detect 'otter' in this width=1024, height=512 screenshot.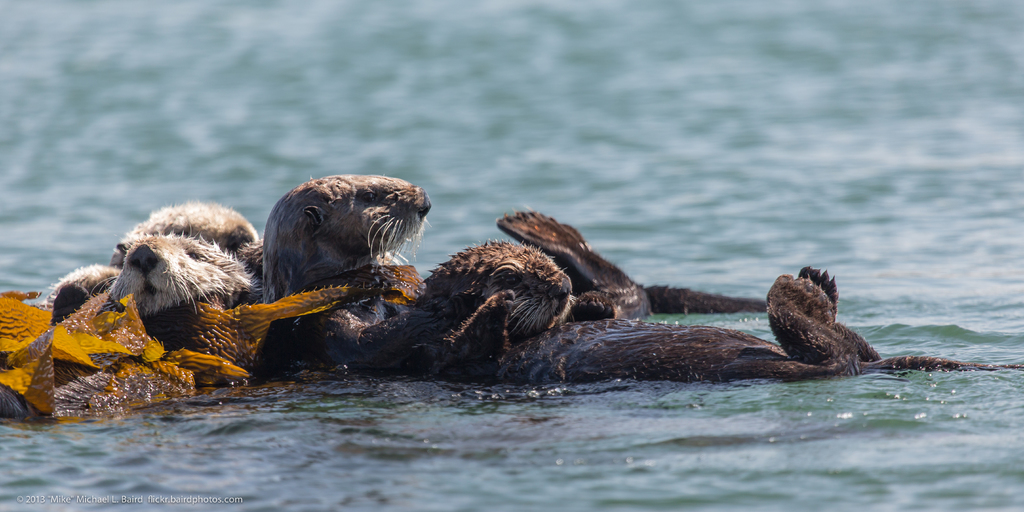
Detection: bbox=(406, 241, 1023, 387).
